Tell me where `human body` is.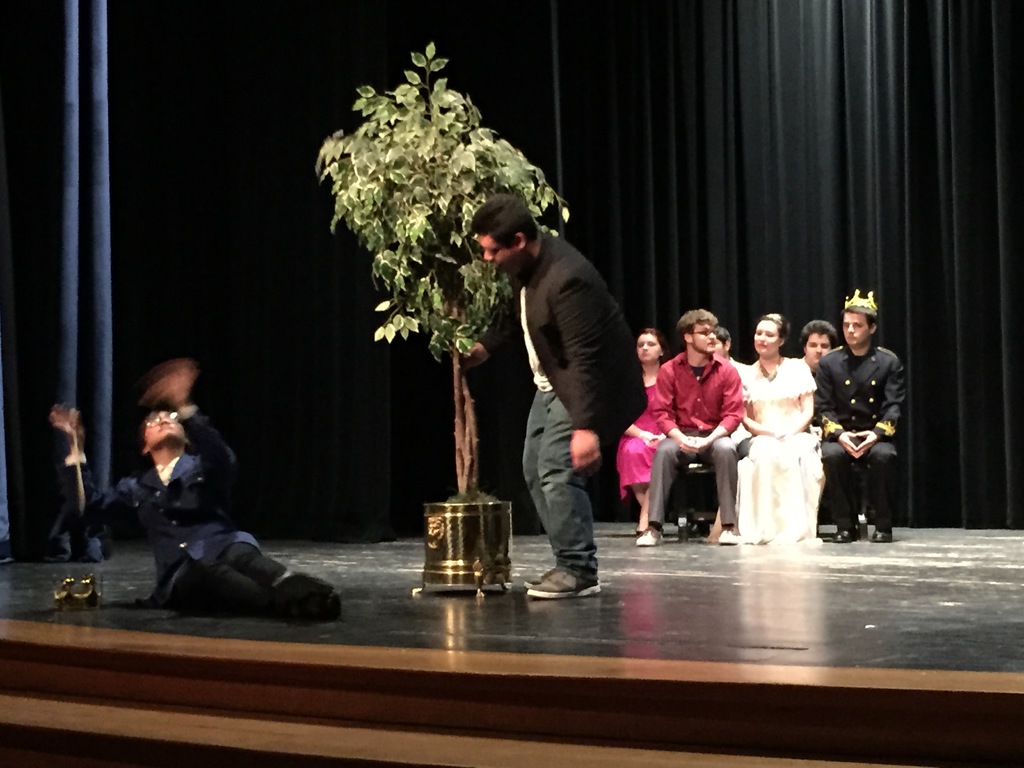
`human body` is at crop(635, 356, 754, 543).
